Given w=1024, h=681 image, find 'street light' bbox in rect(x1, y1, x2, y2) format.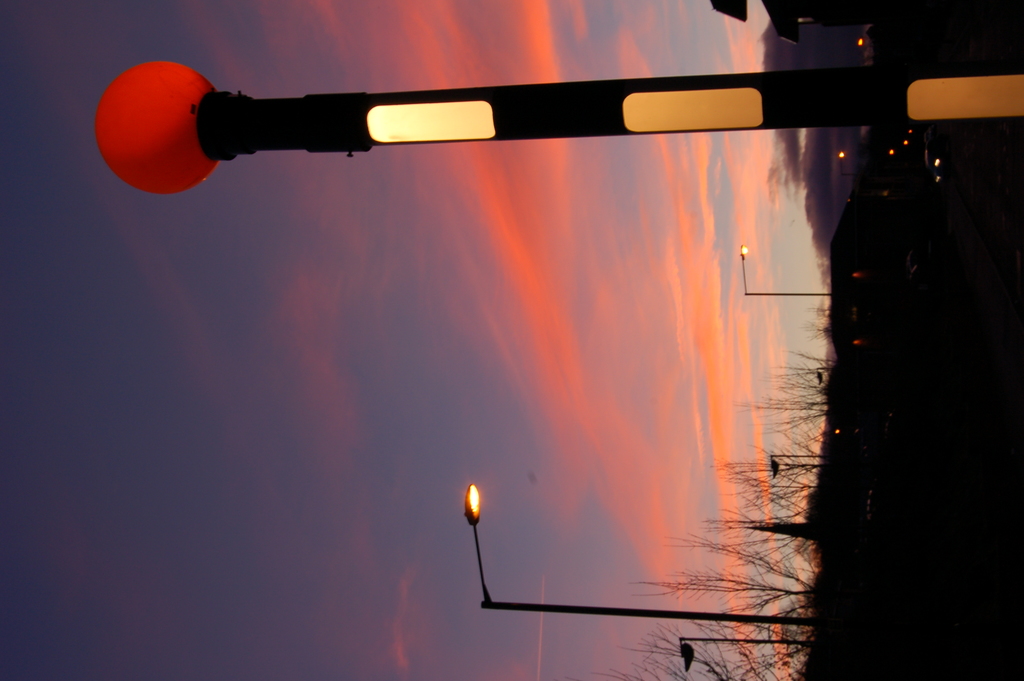
rect(815, 364, 831, 390).
